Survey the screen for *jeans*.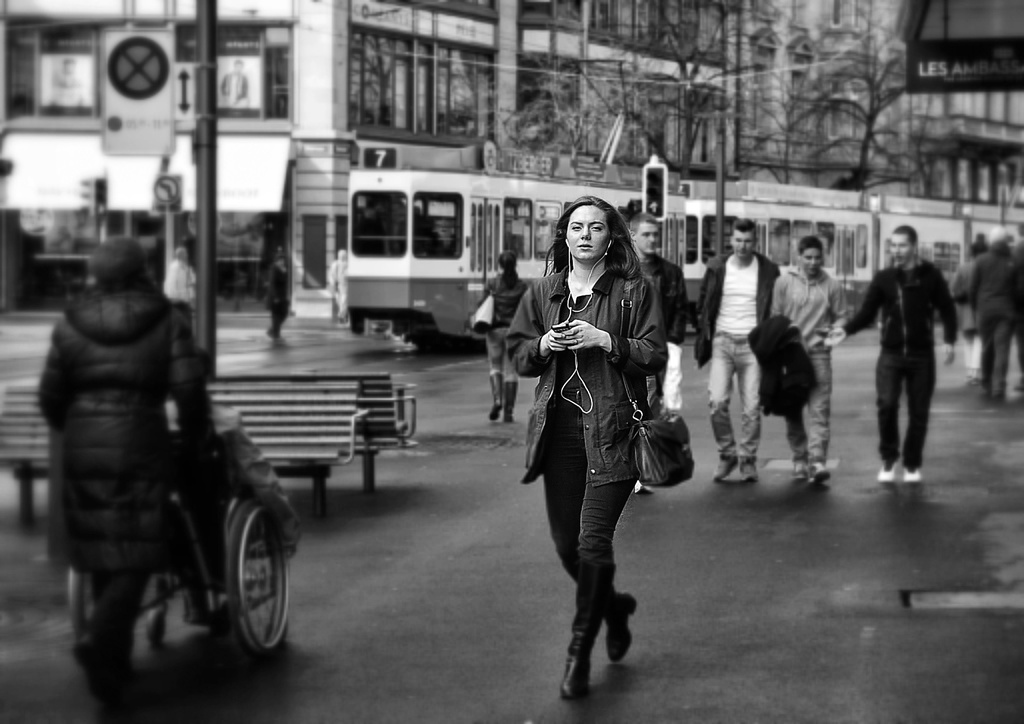
Survey found: <bbox>531, 447, 624, 656</bbox>.
